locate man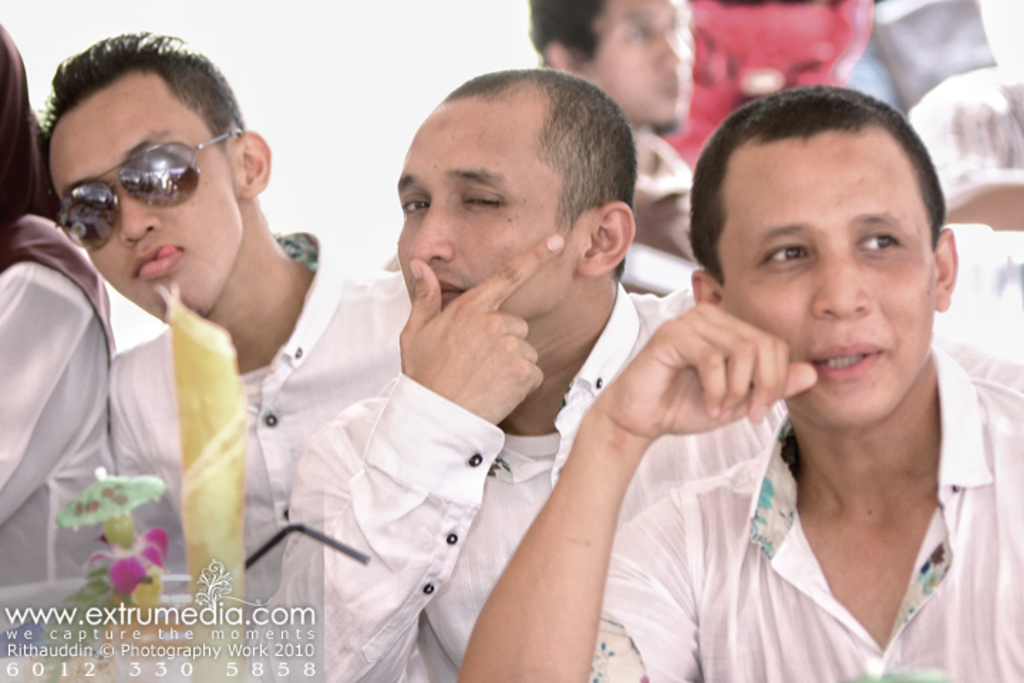
452/88/1023/682
